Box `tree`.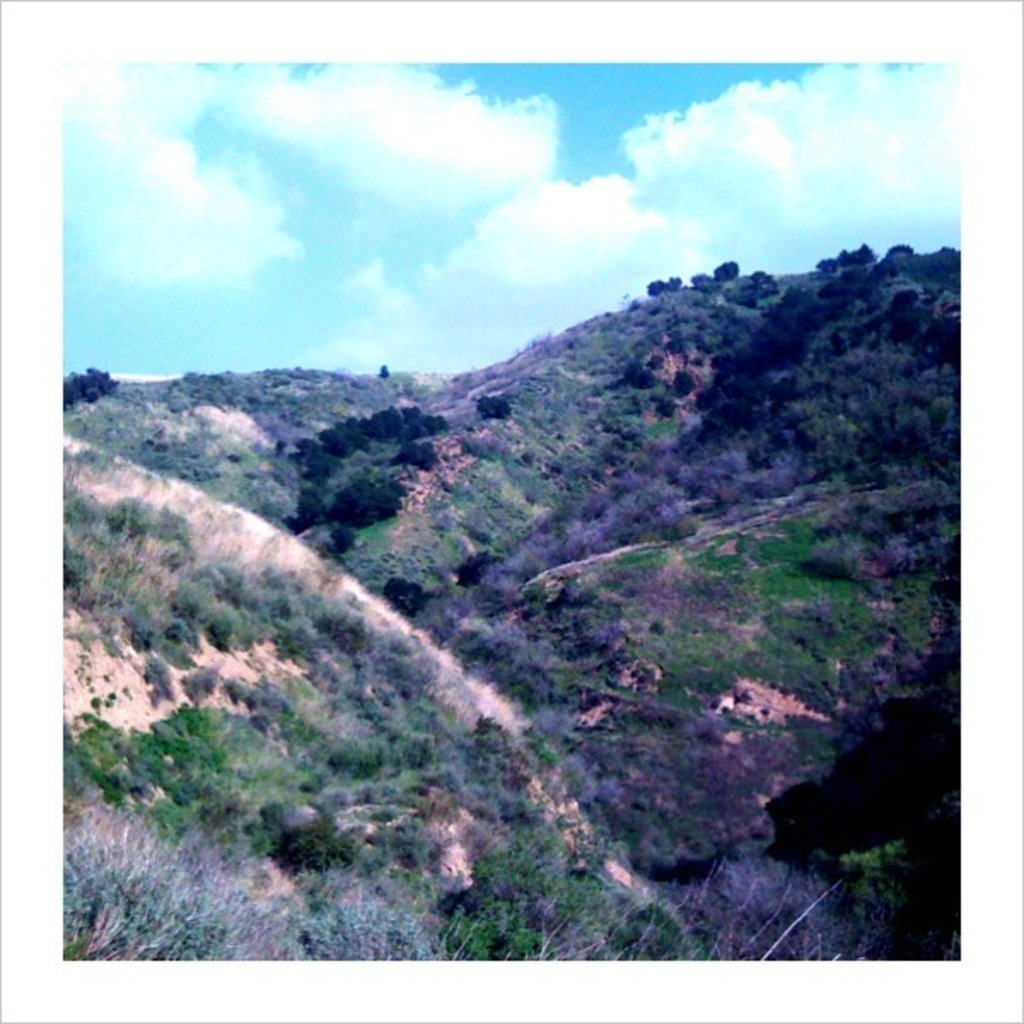
645 273 681 300.
